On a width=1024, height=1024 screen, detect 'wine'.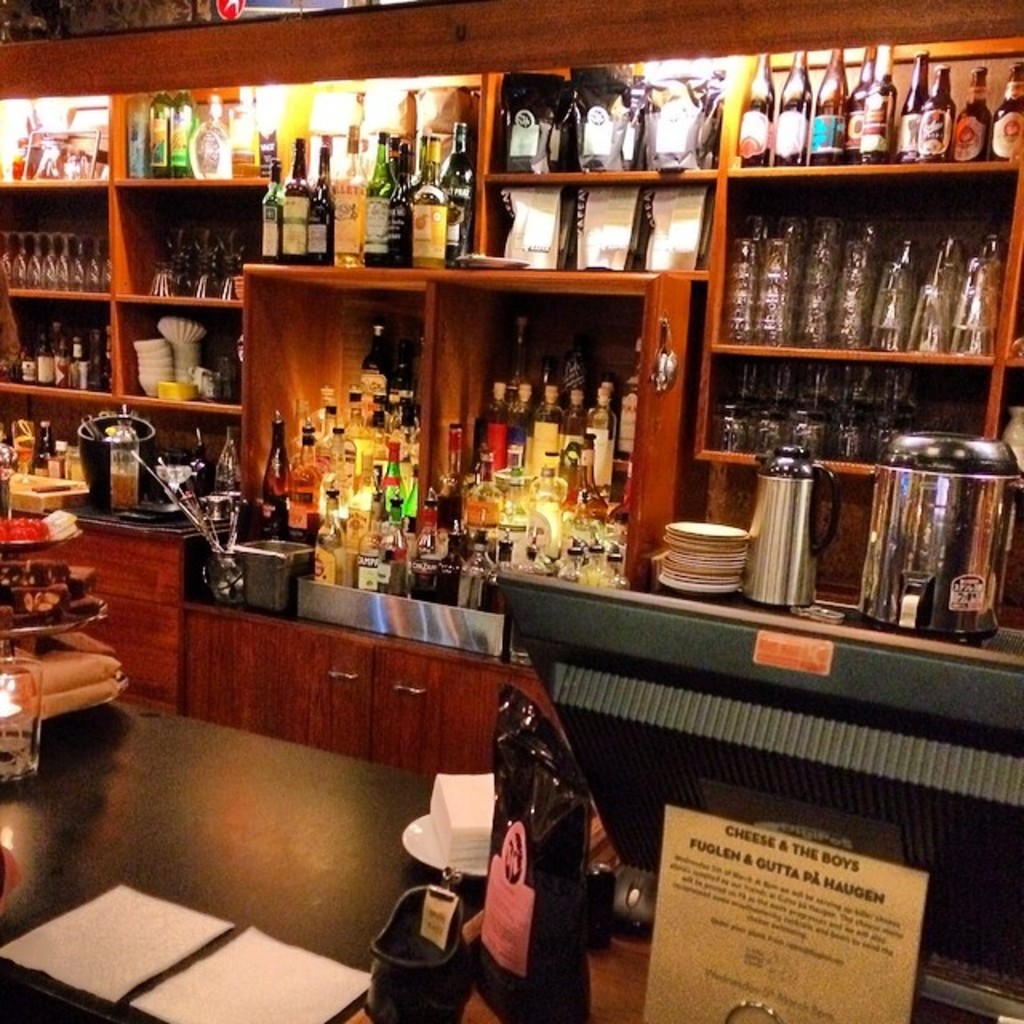
BBox(288, 142, 318, 259).
